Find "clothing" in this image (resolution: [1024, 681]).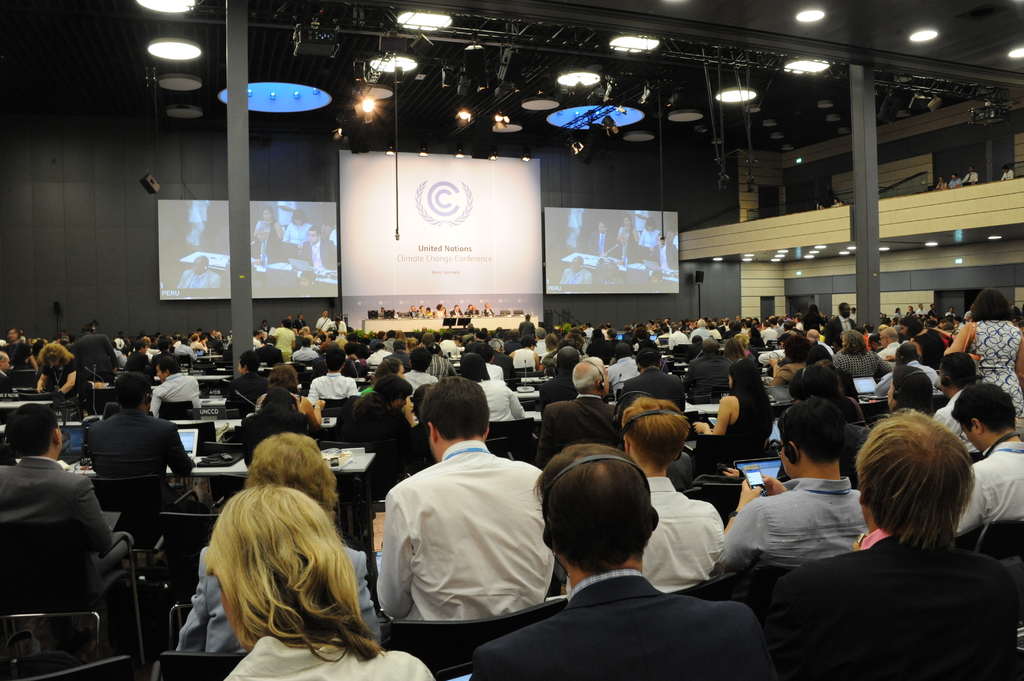
{"x1": 833, "y1": 201, "x2": 842, "y2": 208}.
